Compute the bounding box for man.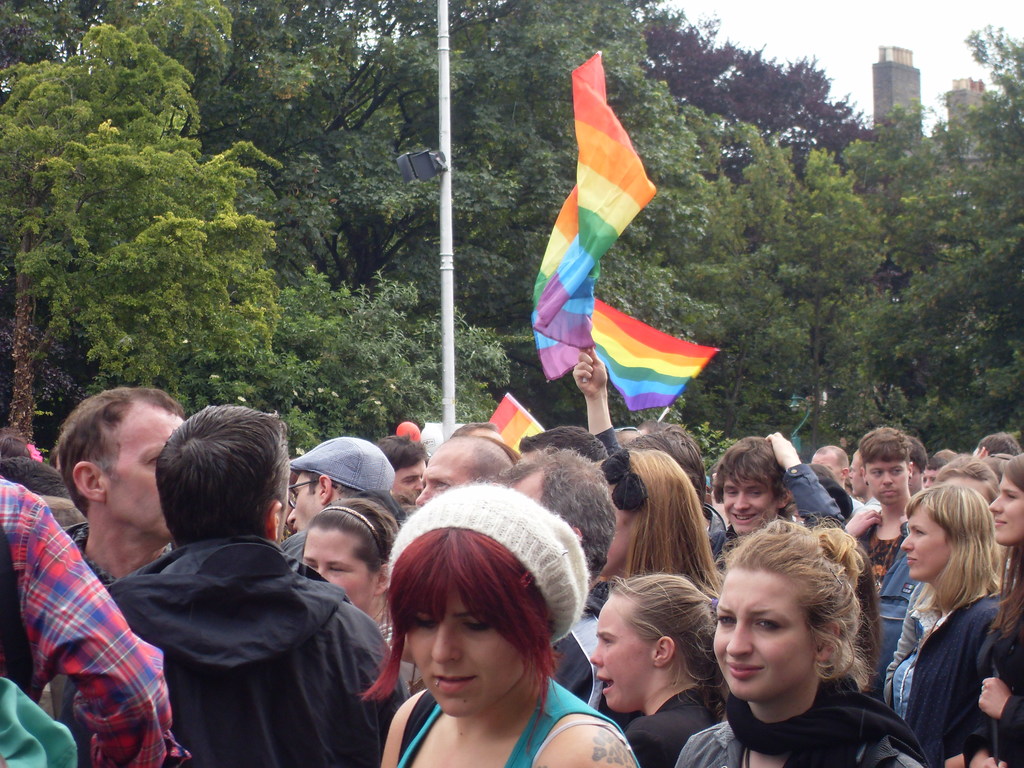
[left=844, top=447, right=885, bottom=515].
